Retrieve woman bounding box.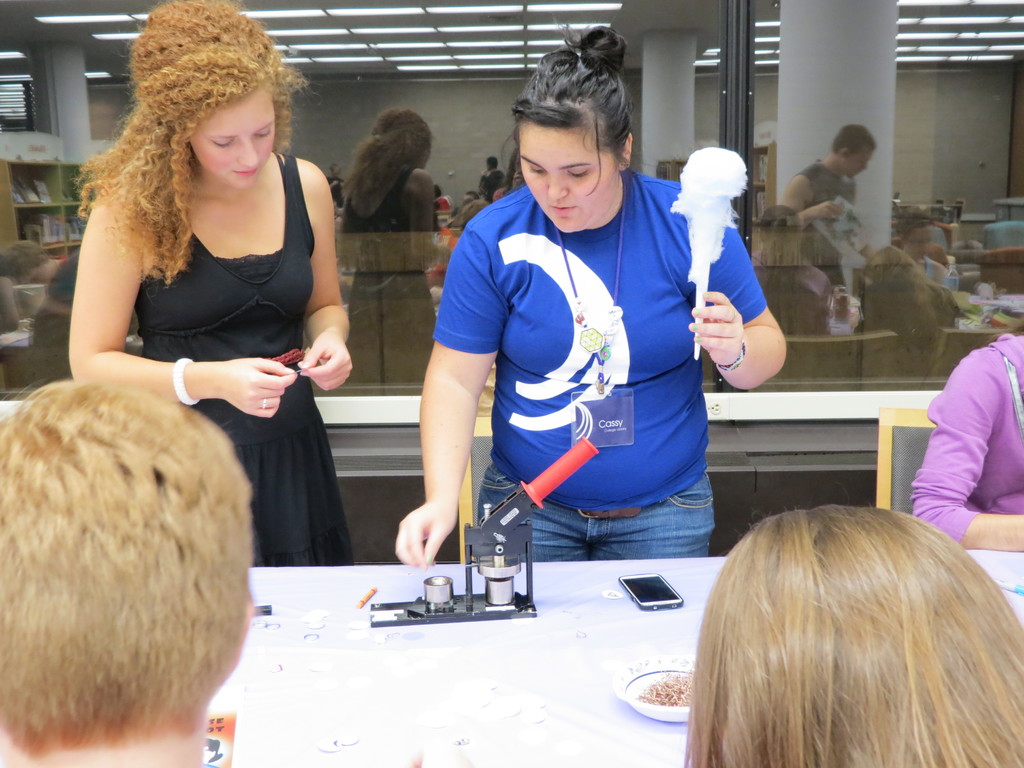
Bounding box: (52,22,361,573).
